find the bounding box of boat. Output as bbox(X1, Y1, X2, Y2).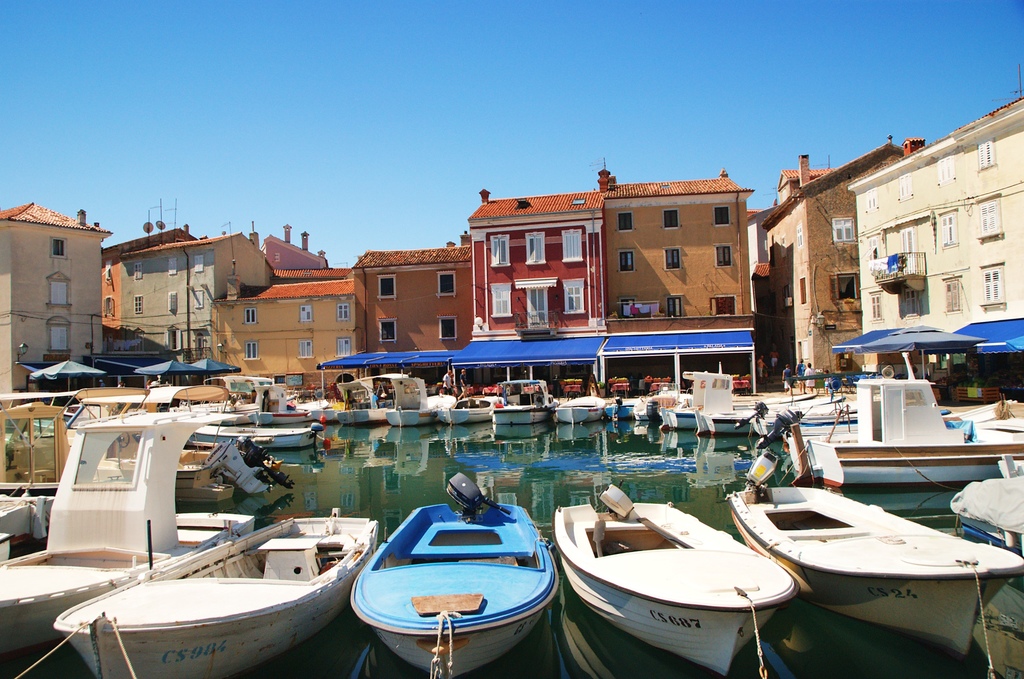
bbox(312, 398, 351, 422).
